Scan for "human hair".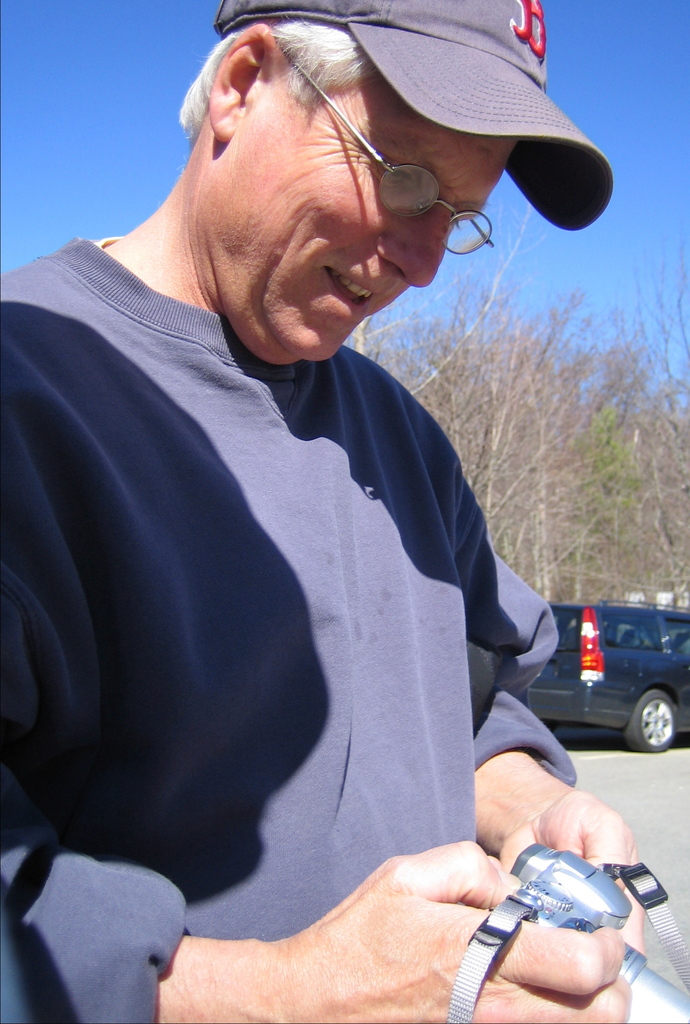
Scan result: 175:13:377:153.
